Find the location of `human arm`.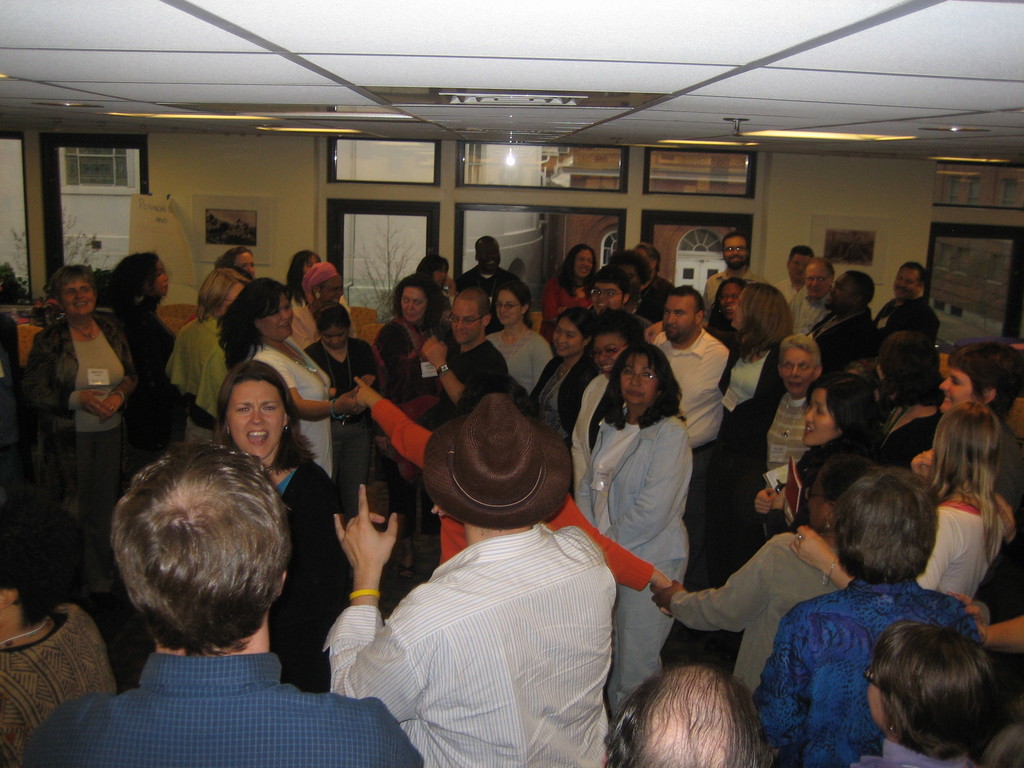
Location: bbox=(645, 529, 787, 632).
